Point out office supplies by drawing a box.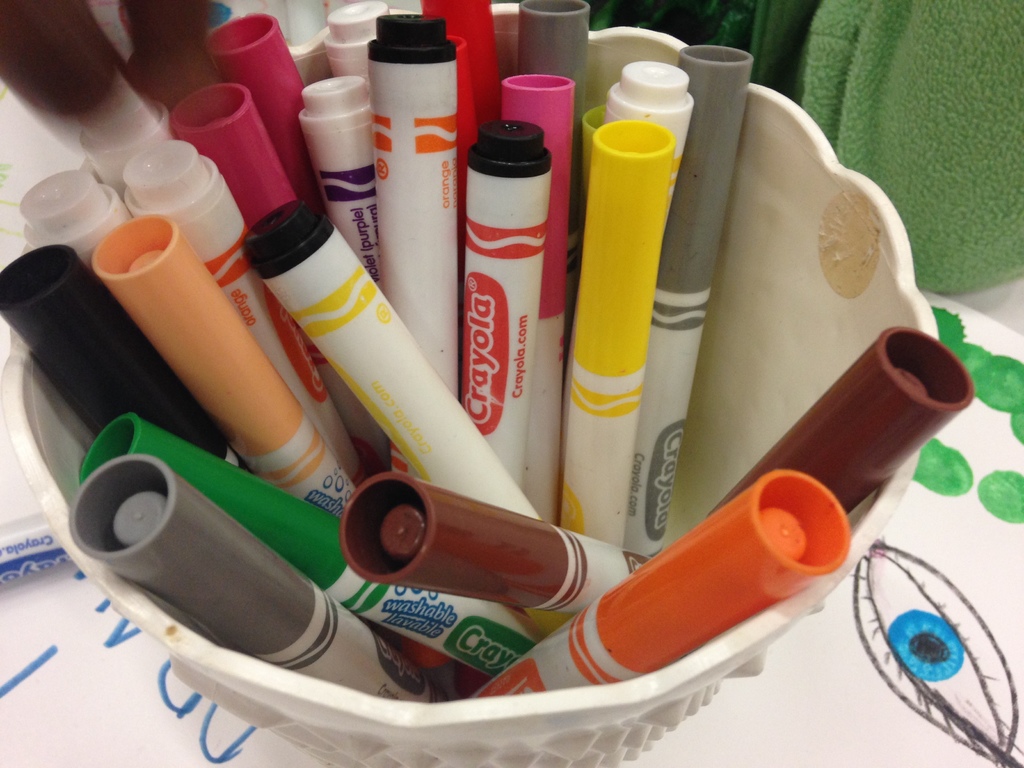
<bbox>116, 140, 367, 484</bbox>.
